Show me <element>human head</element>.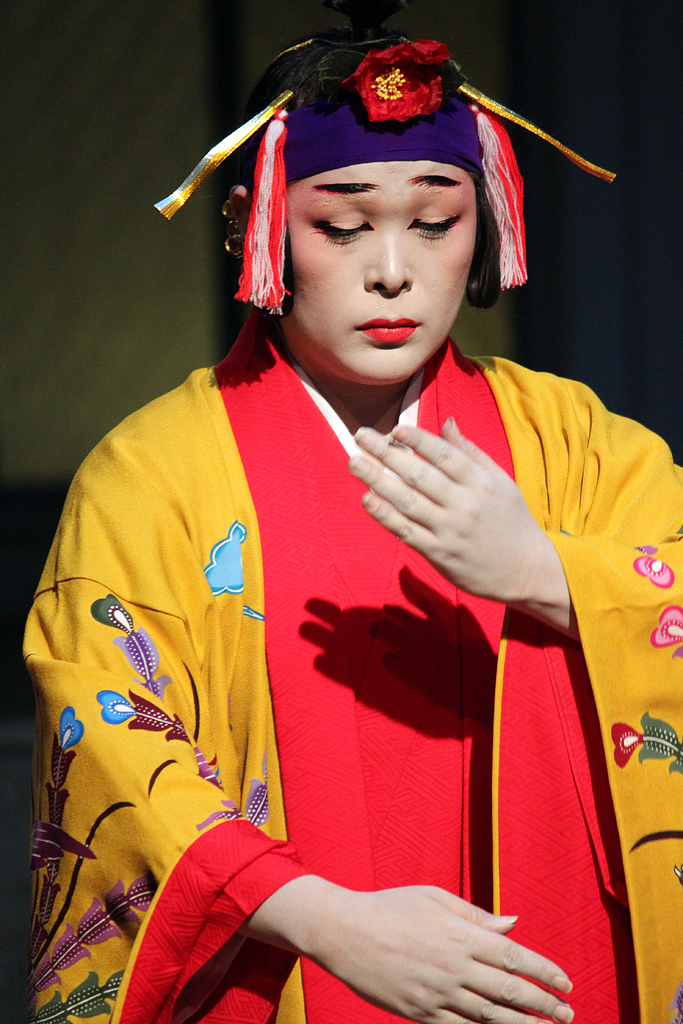
<element>human head</element> is here: <region>202, 52, 552, 365</region>.
